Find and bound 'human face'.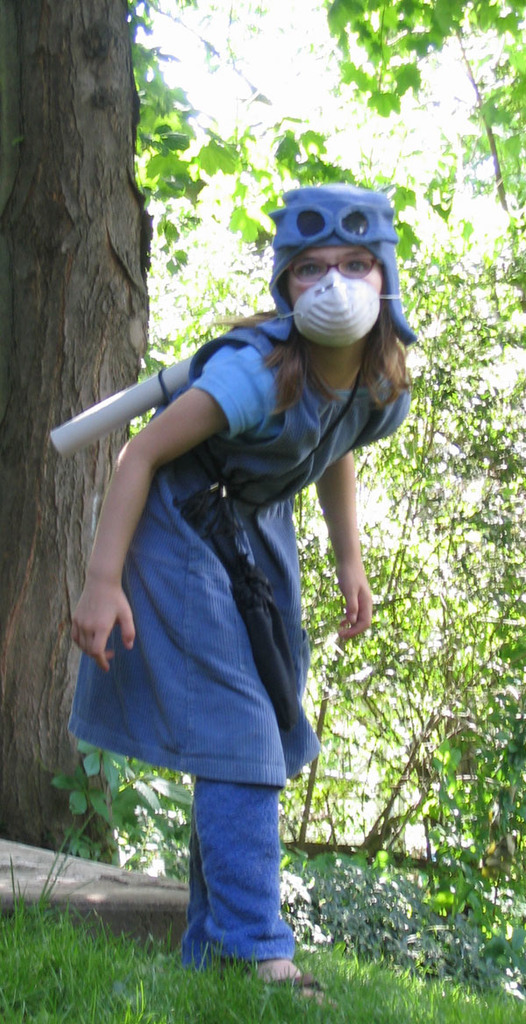
Bound: region(286, 235, 385, 336).
